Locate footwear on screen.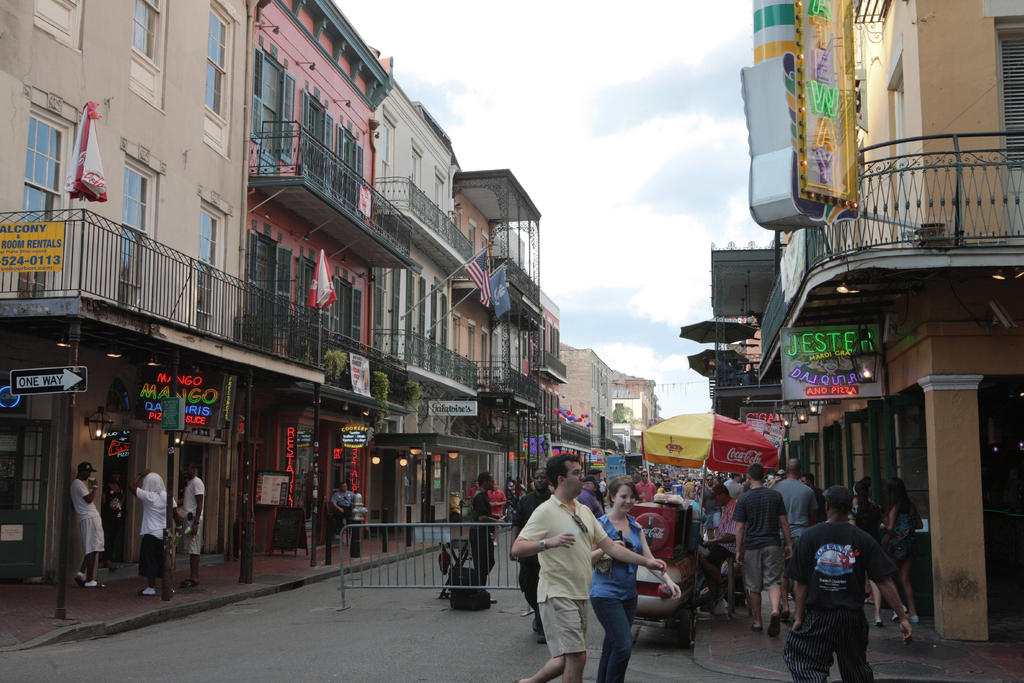
On screen at [875,615,884,627].
